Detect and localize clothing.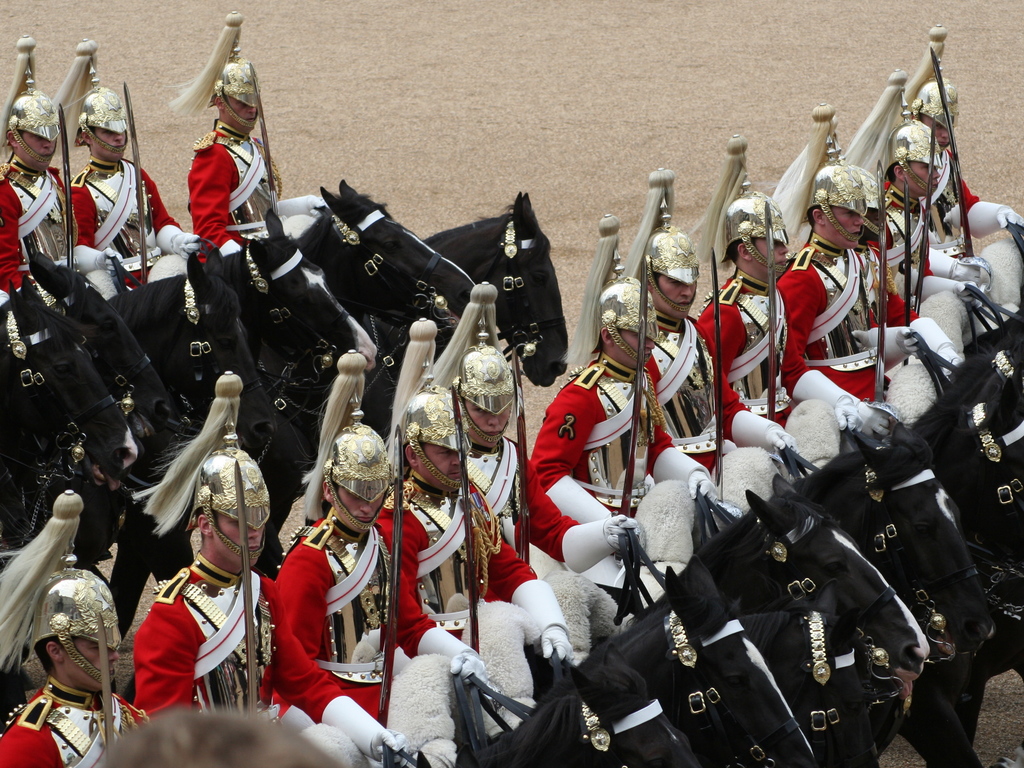
Localized at [x1=265, y1=508, x2=460, y2=756].
